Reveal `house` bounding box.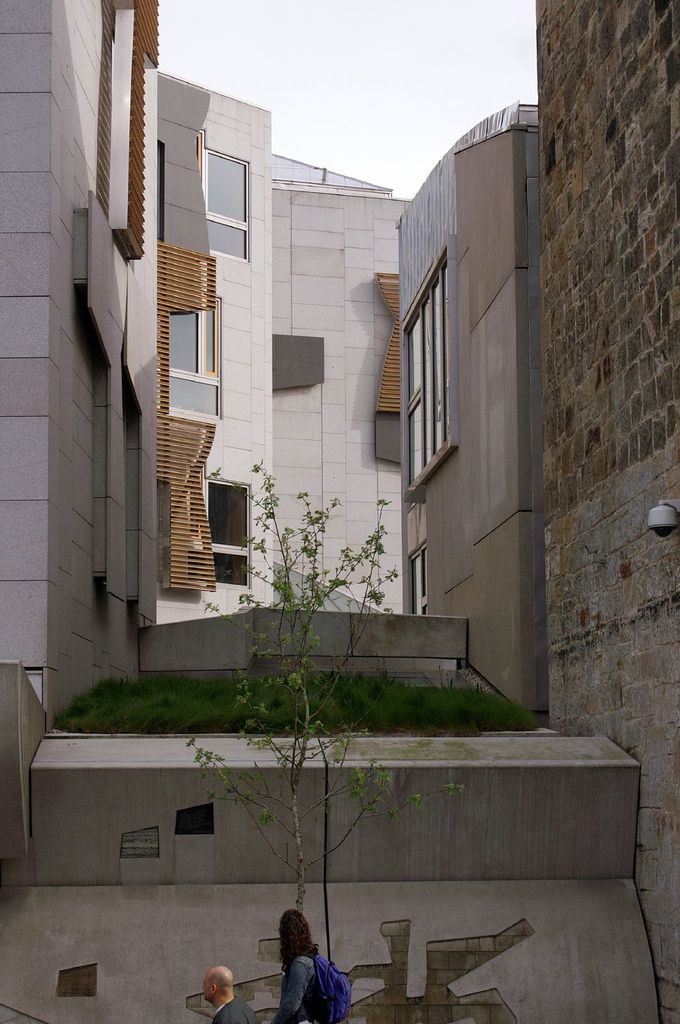
Revealed: detection(393, 93, 537, 721).
